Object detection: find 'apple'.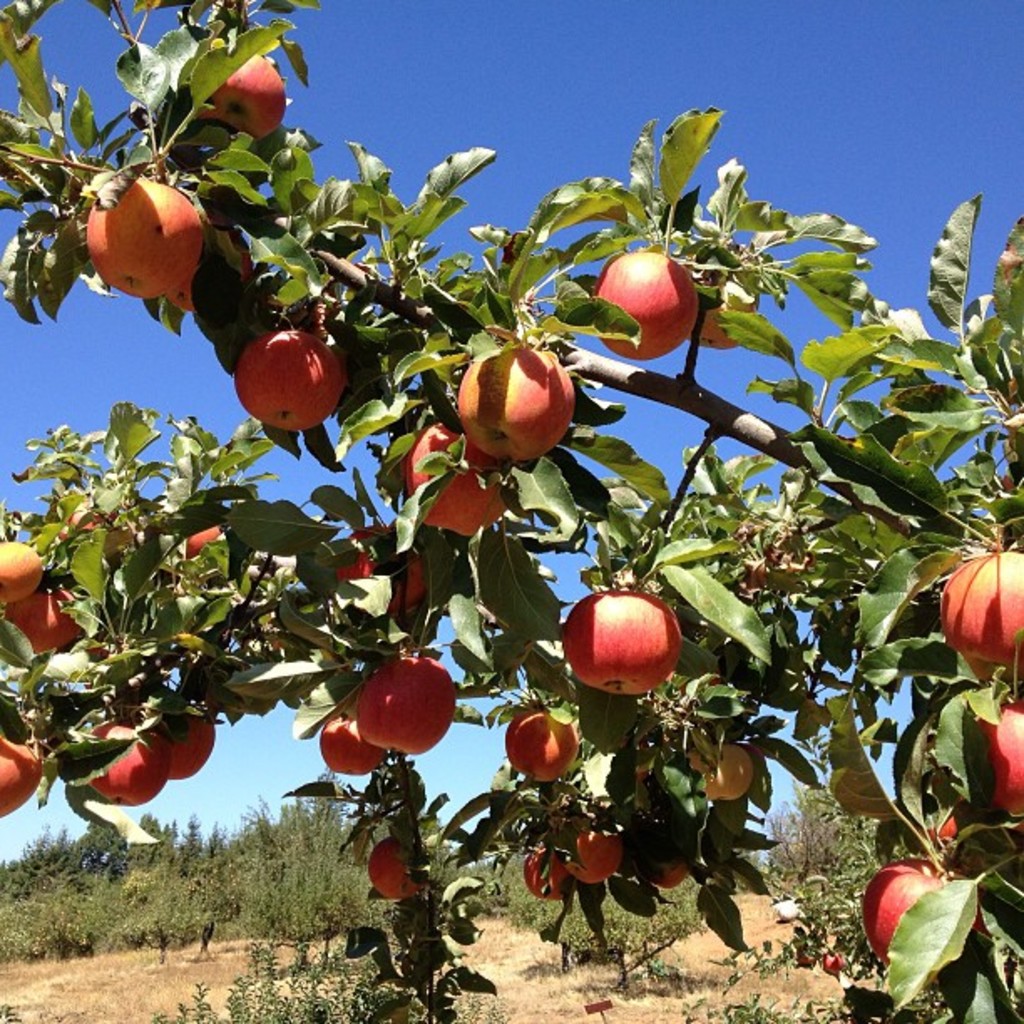
<box>525,848,569,899</box>.
